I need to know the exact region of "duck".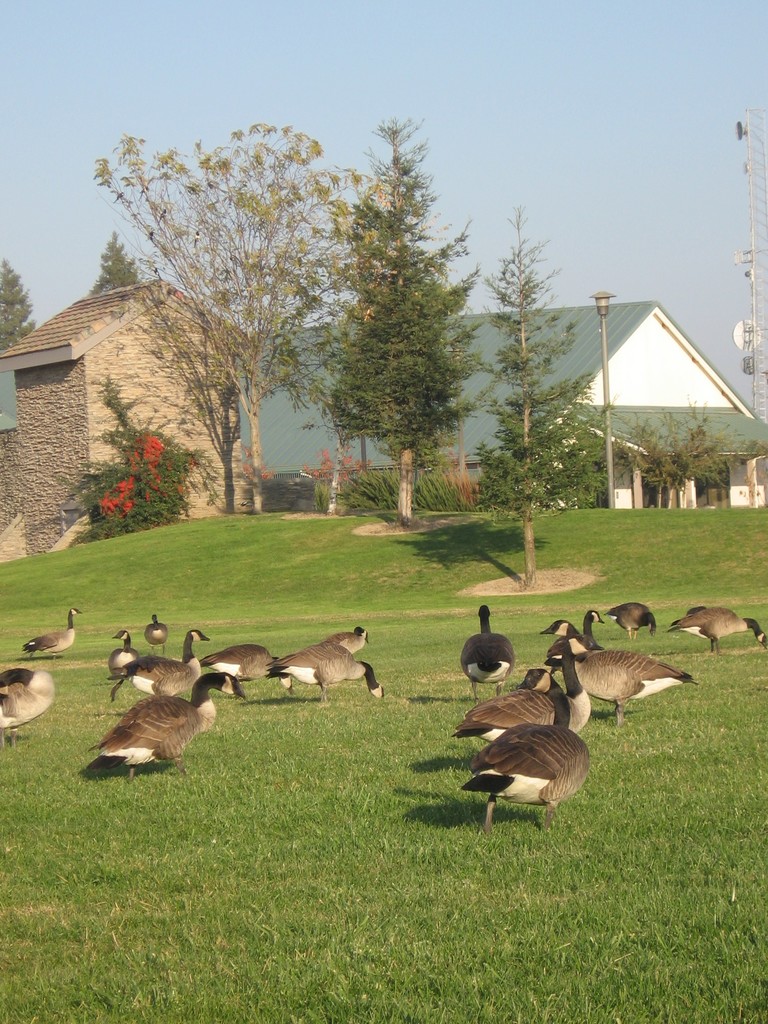
Region: x1=114, y1=627, x2=214, y2=705.
